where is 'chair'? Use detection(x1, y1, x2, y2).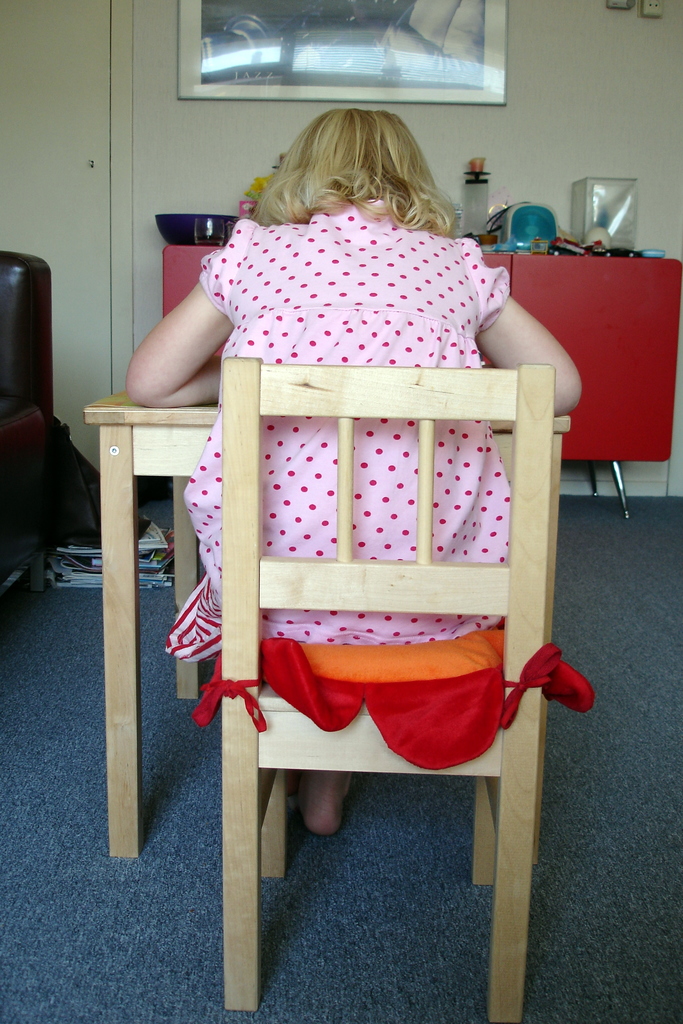
detection(0, 252, 61, 612).
